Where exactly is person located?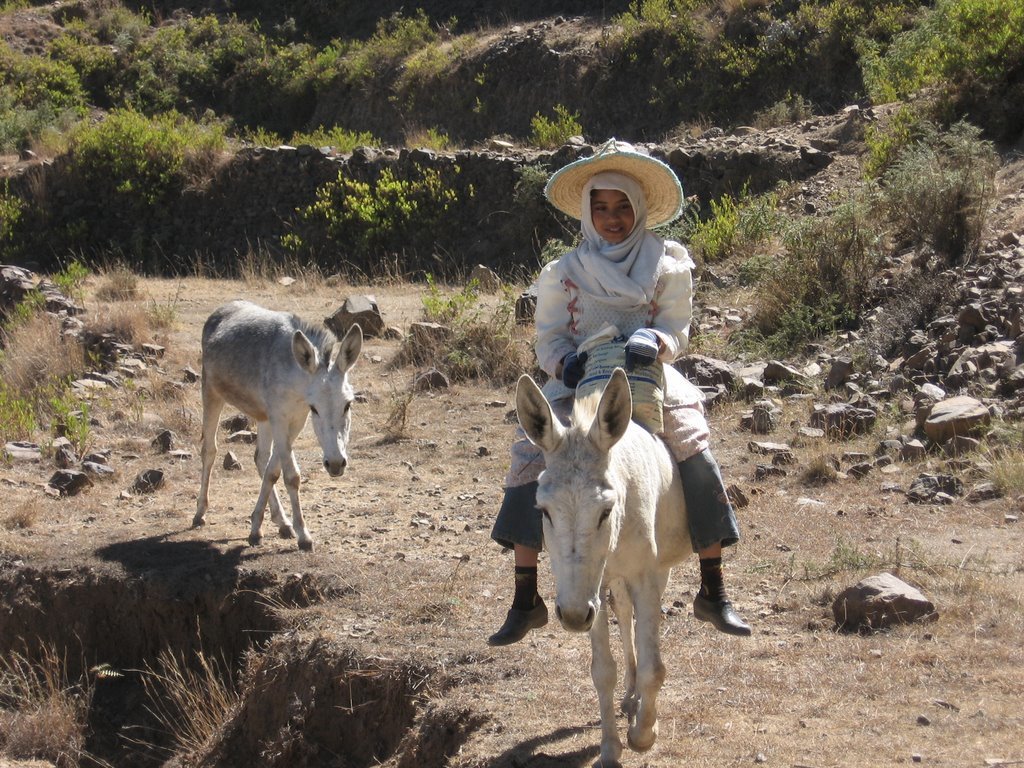
Its bounding box is {"left": 507, "top": 153, "right": 714, "bottom": 476}.
